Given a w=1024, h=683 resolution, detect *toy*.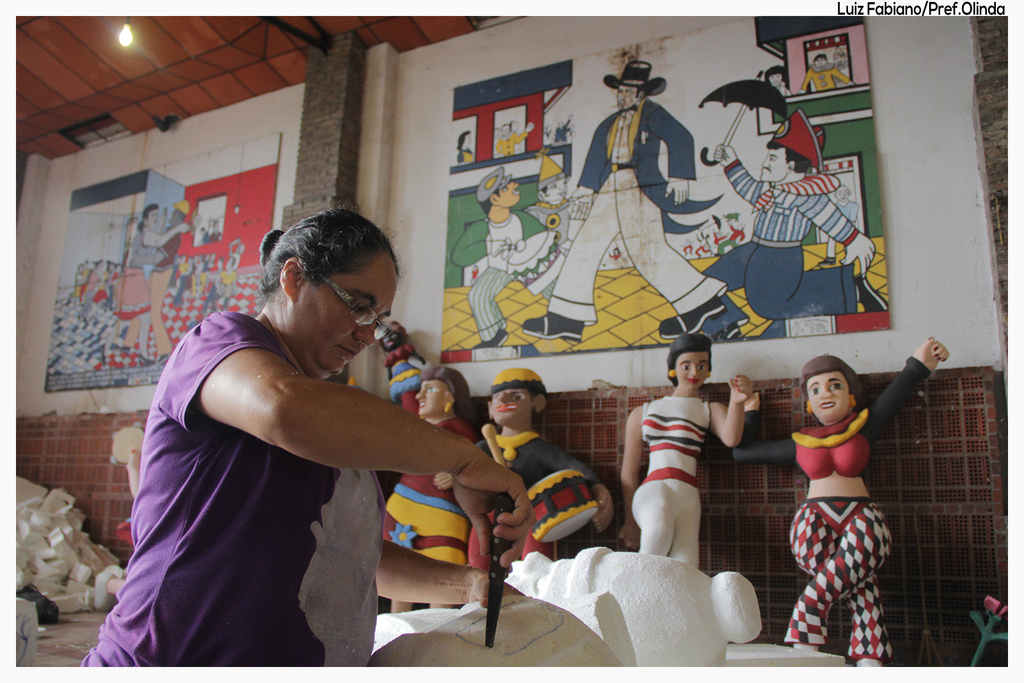
bbox(508, 62, 748, 342).
